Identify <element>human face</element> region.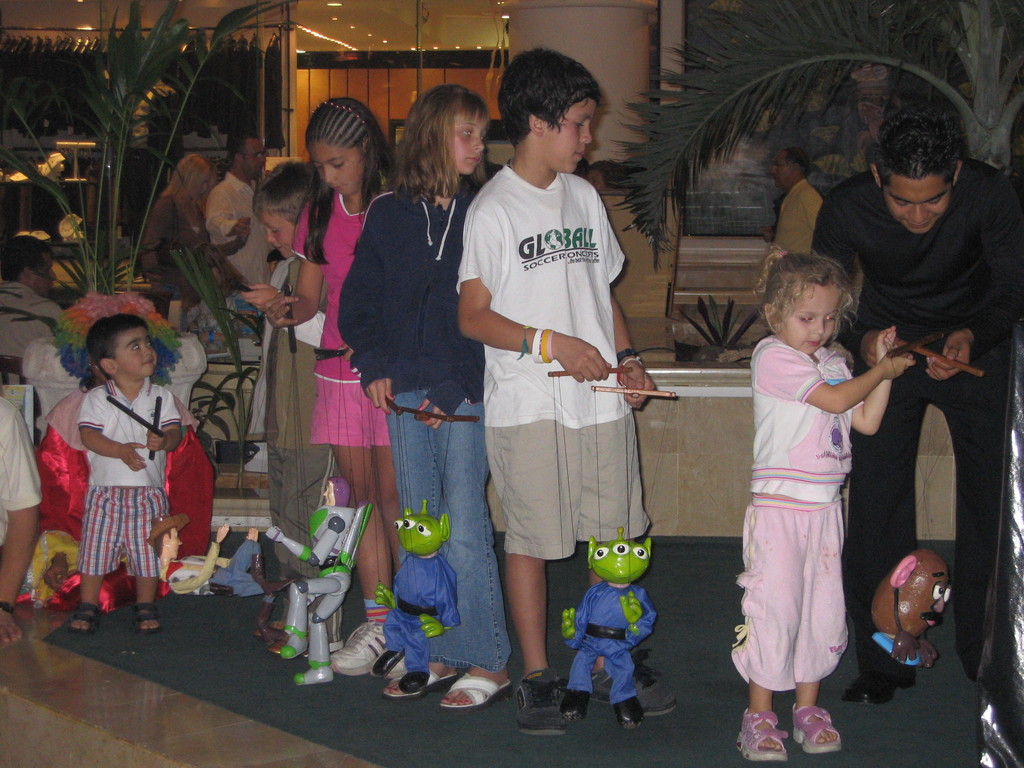
Region: l=111, t=325, r=159, b=378.
